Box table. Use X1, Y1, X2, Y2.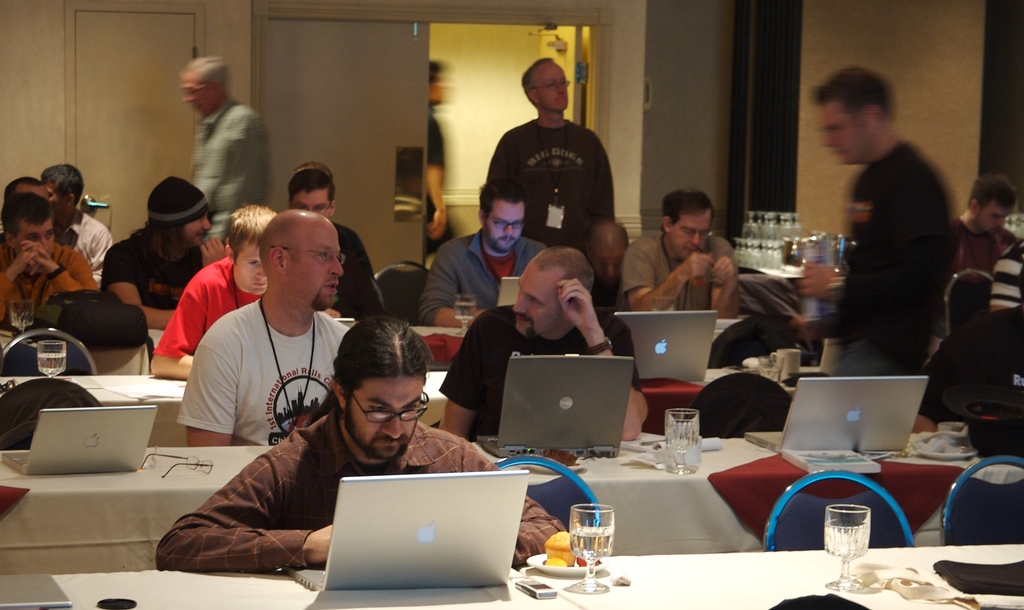
0, 538, 1023, 609.
